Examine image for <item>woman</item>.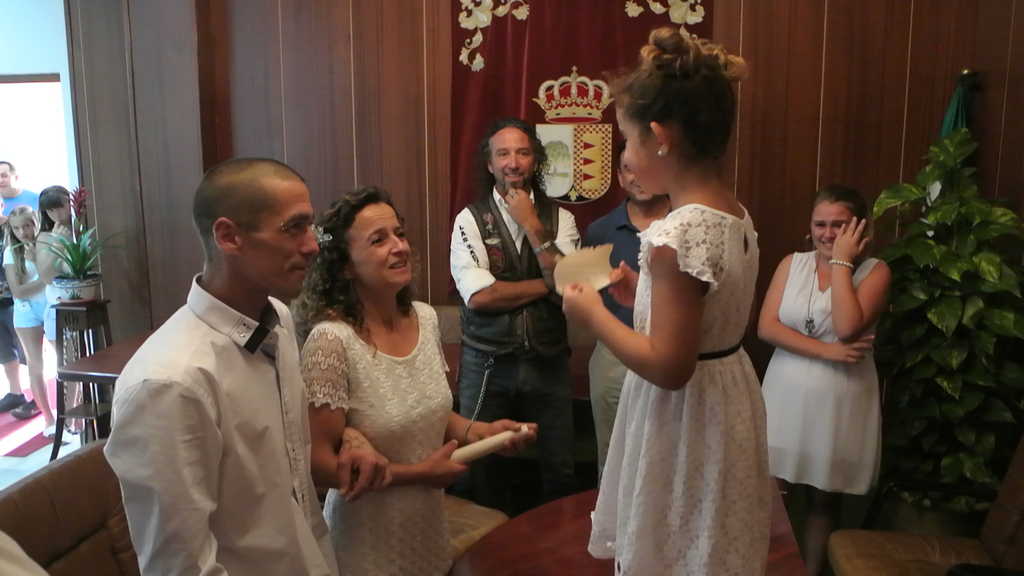
Examination result: crop(561, 28, 774, 575).
